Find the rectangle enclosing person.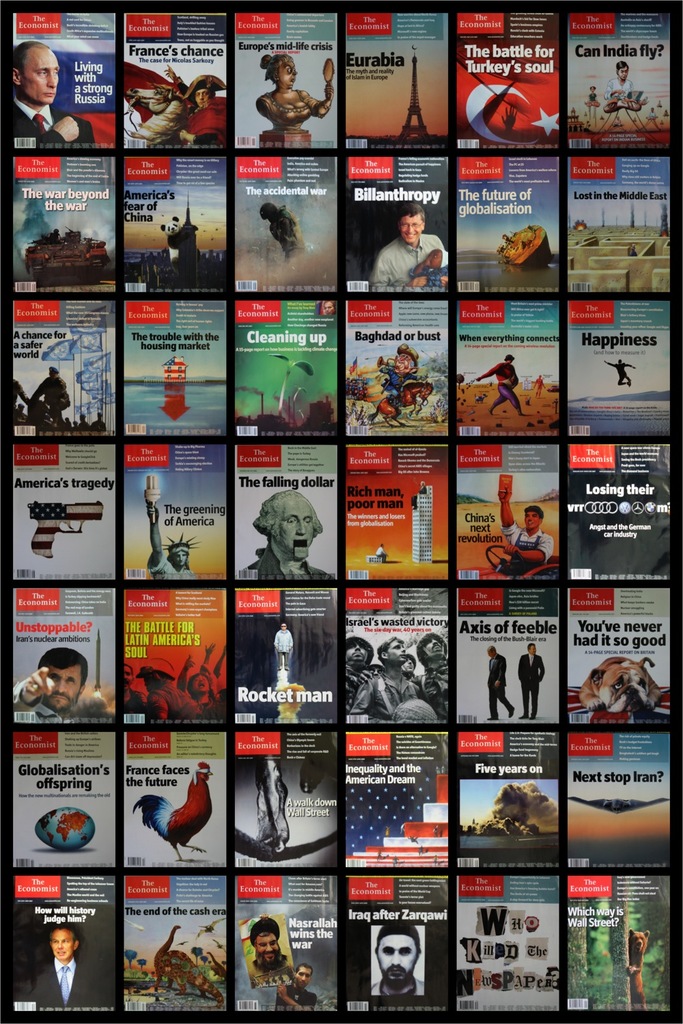
select_region(10, 38, 96, 151).
